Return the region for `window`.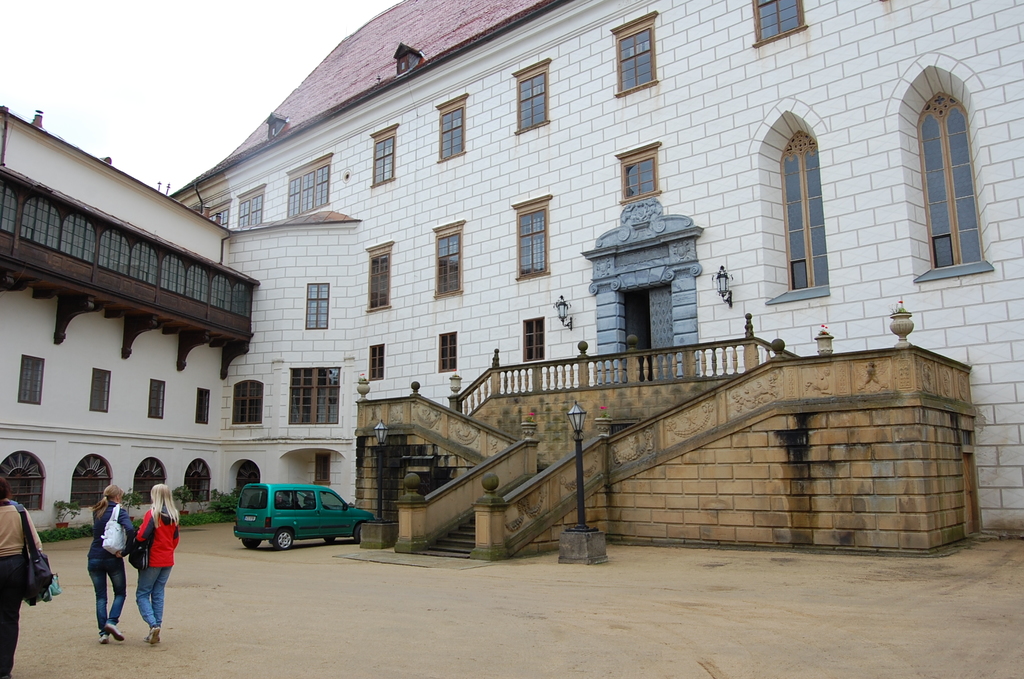
region(751, 0, 808, 48).
